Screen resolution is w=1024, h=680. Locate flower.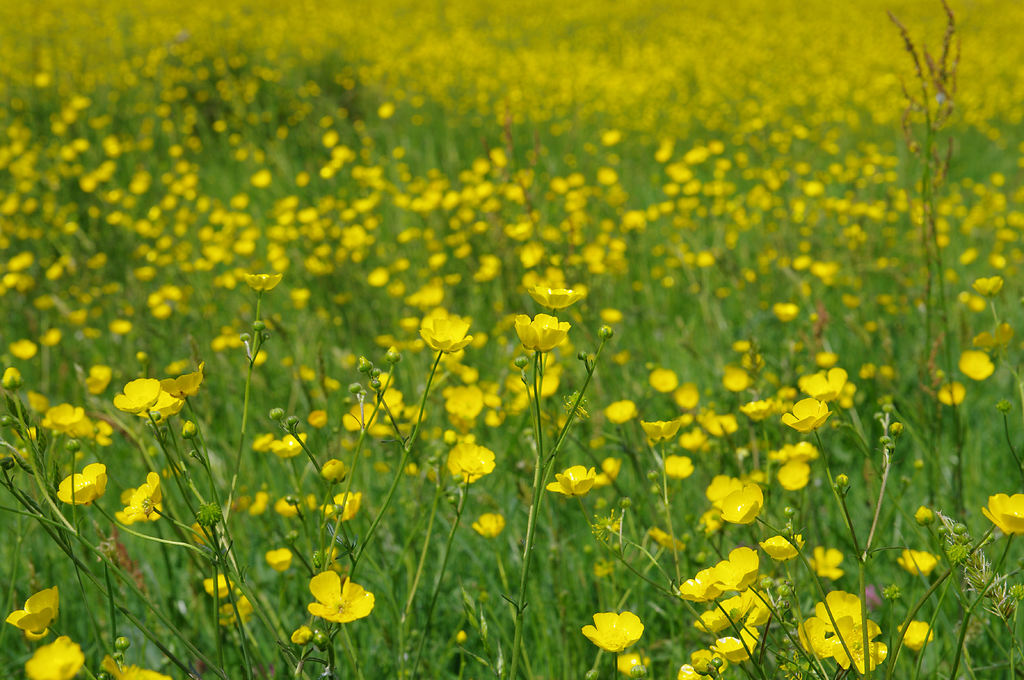
bbox=(815, 584, 870, 621).
